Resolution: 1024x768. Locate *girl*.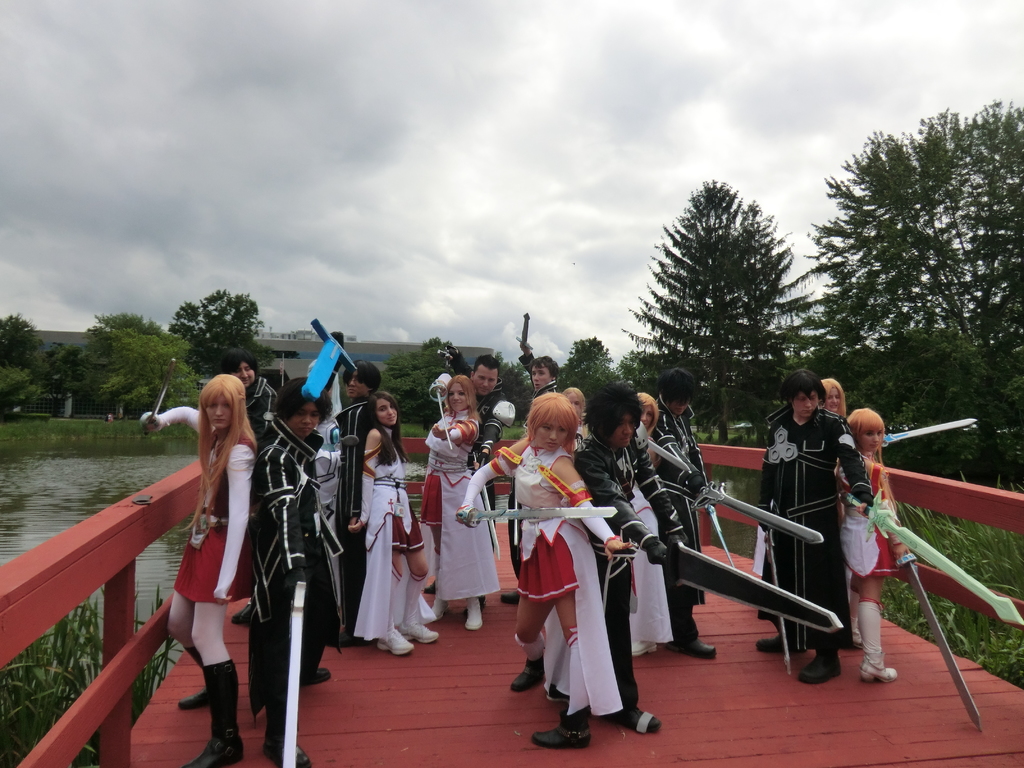
box=[355, 401, 419, 663].
